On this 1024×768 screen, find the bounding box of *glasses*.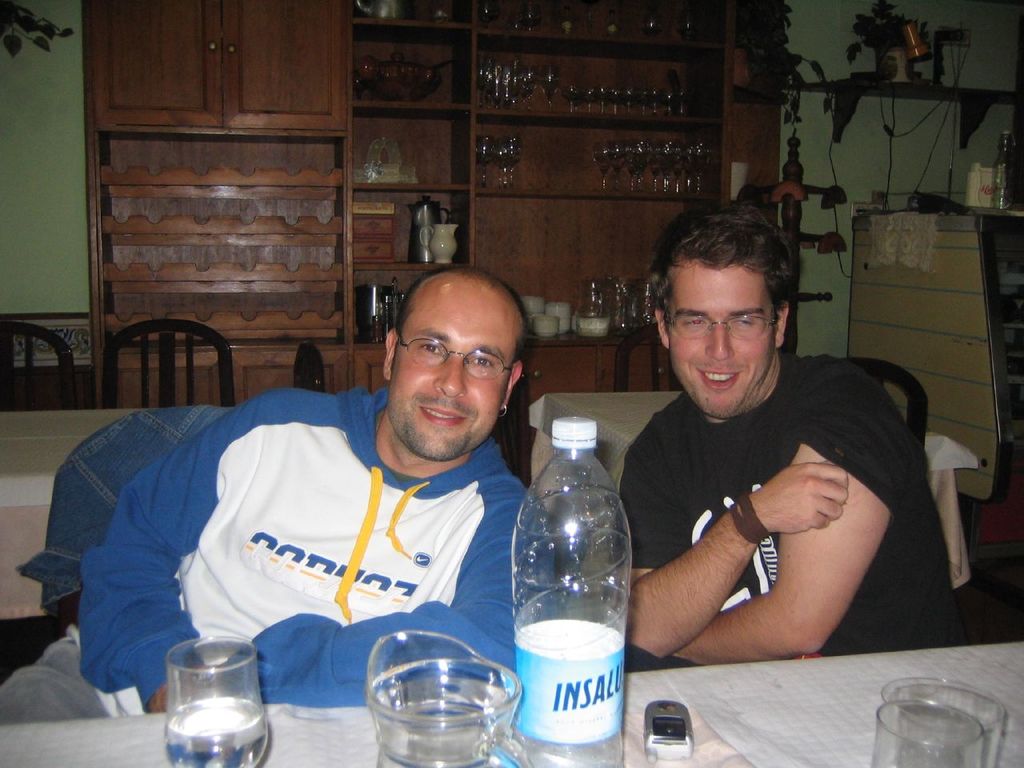
Bounding box: rect(386, 340, 522, 388).
